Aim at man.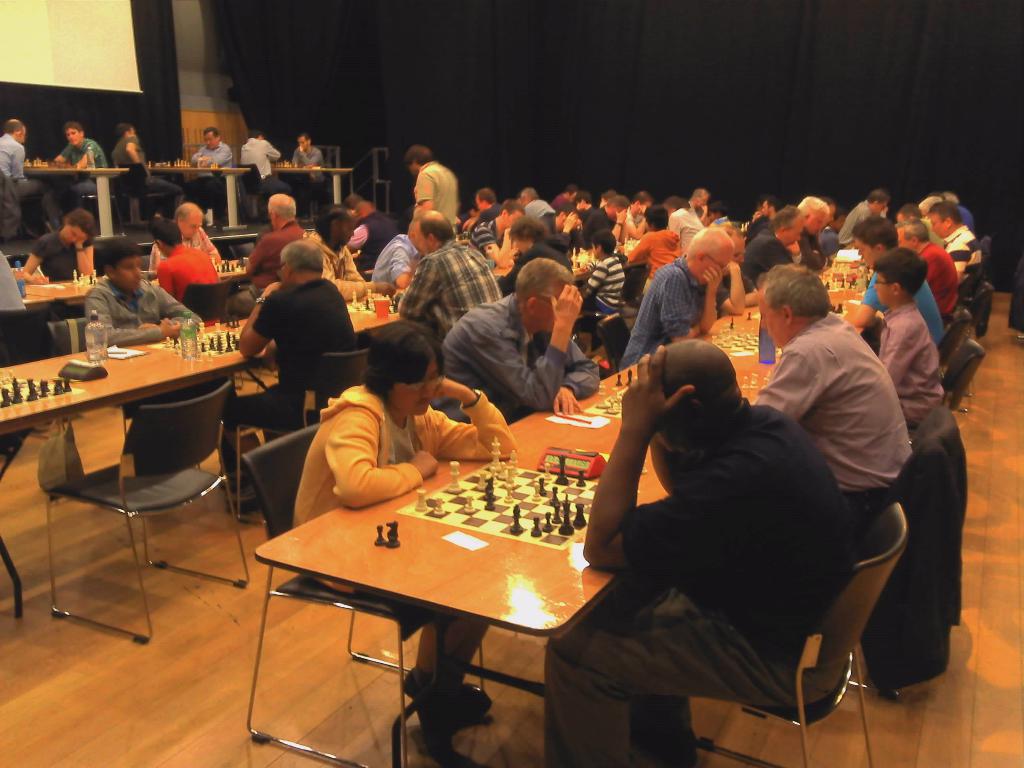
Aimed at BBox(0, 119, 63, 214).
